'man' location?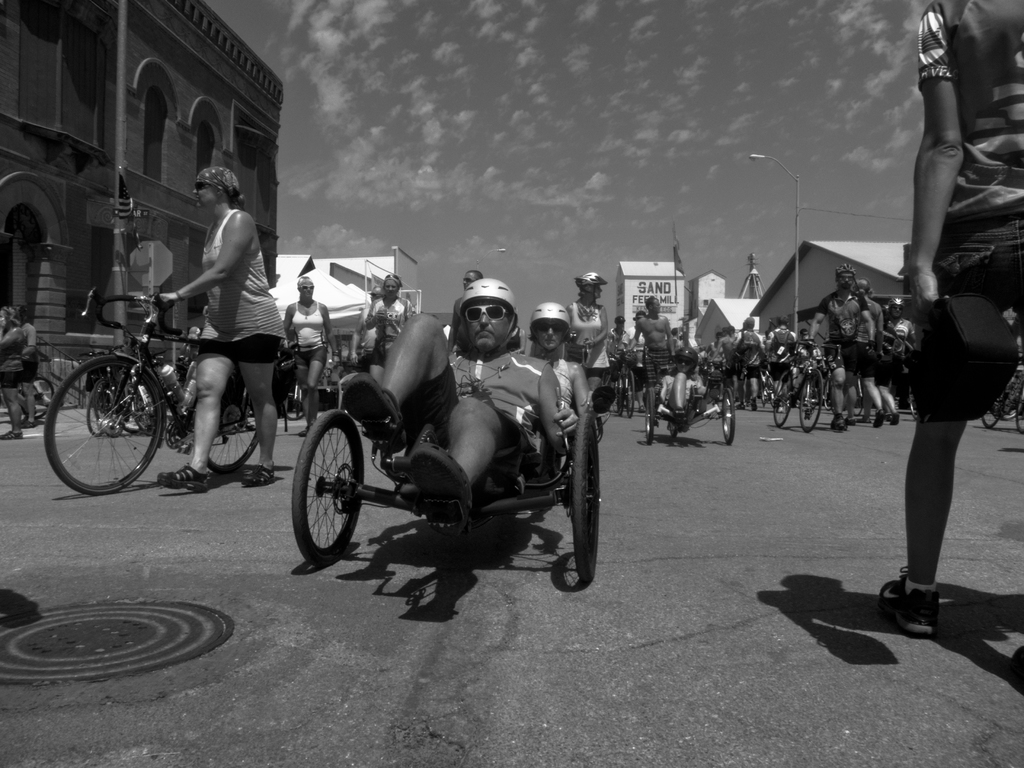
x1=308, y1=262, x2=584, y2=596
